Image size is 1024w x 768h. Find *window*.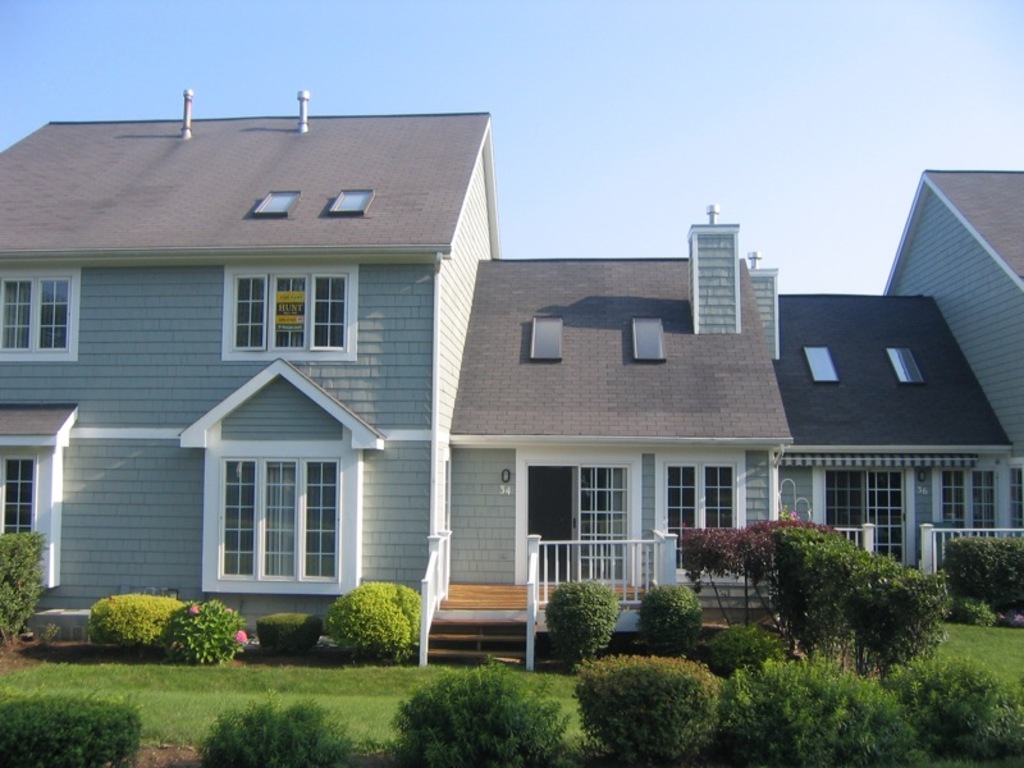
(320, 178, 381, 229).
